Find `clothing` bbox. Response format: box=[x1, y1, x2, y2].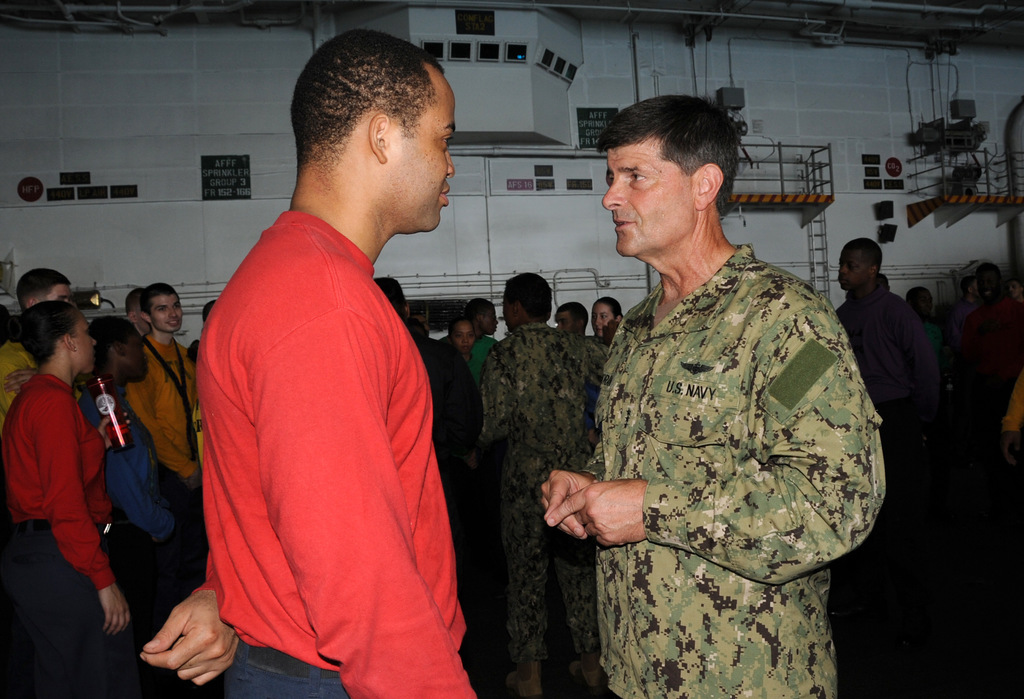
box=[948, 289, 1023, 438].
